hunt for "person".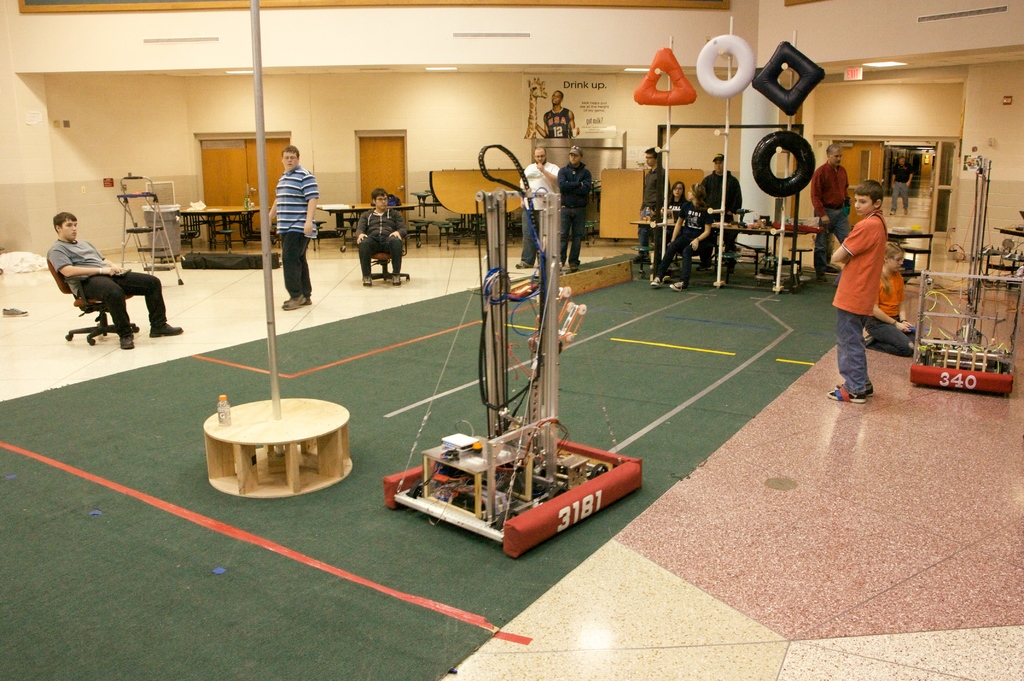
Hunted down at [632,146,668,273].
